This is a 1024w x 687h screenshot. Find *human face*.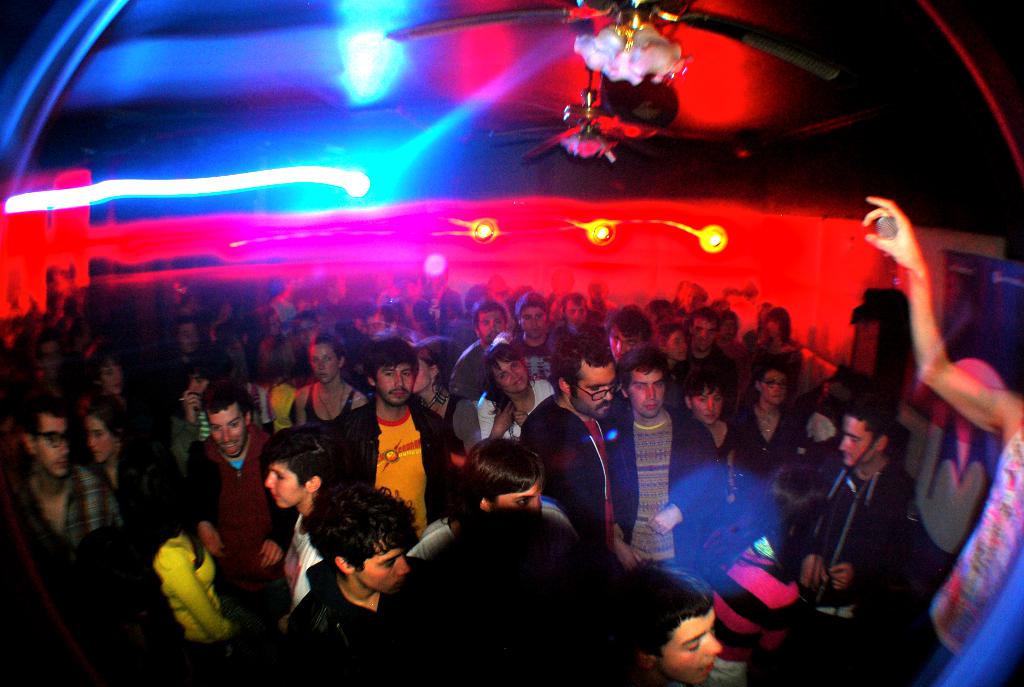
Bounding box: (570,359,623,421).
